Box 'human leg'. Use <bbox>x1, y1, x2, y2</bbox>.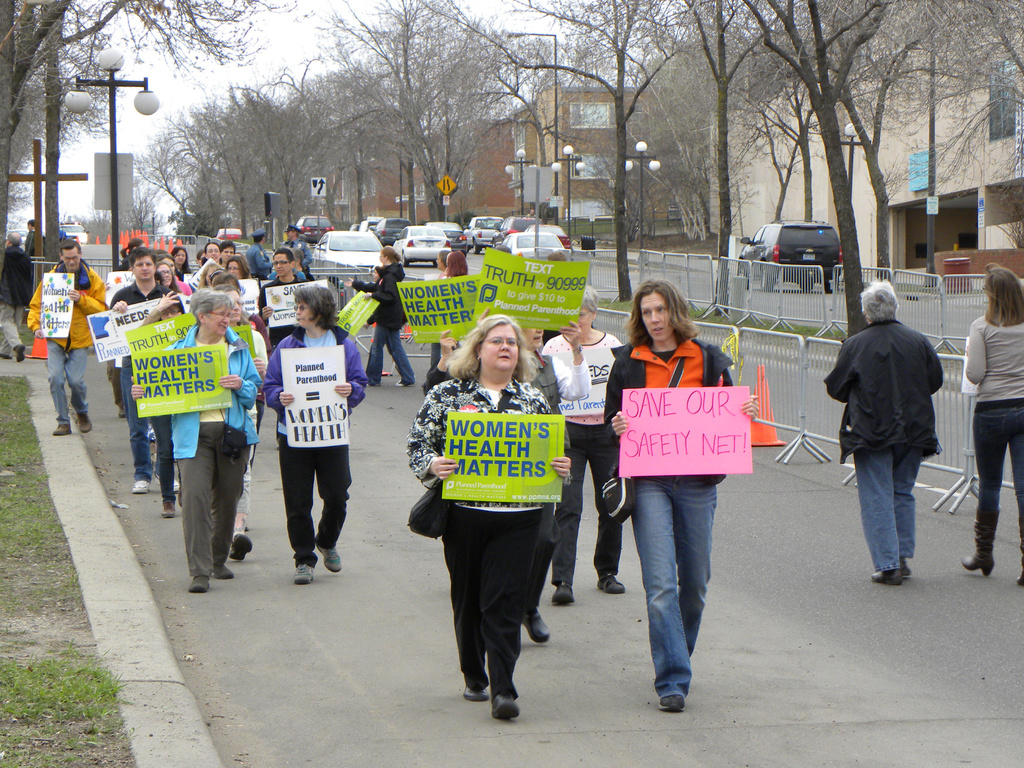
<bbox>120, 352, 152, 494</bbox>.
